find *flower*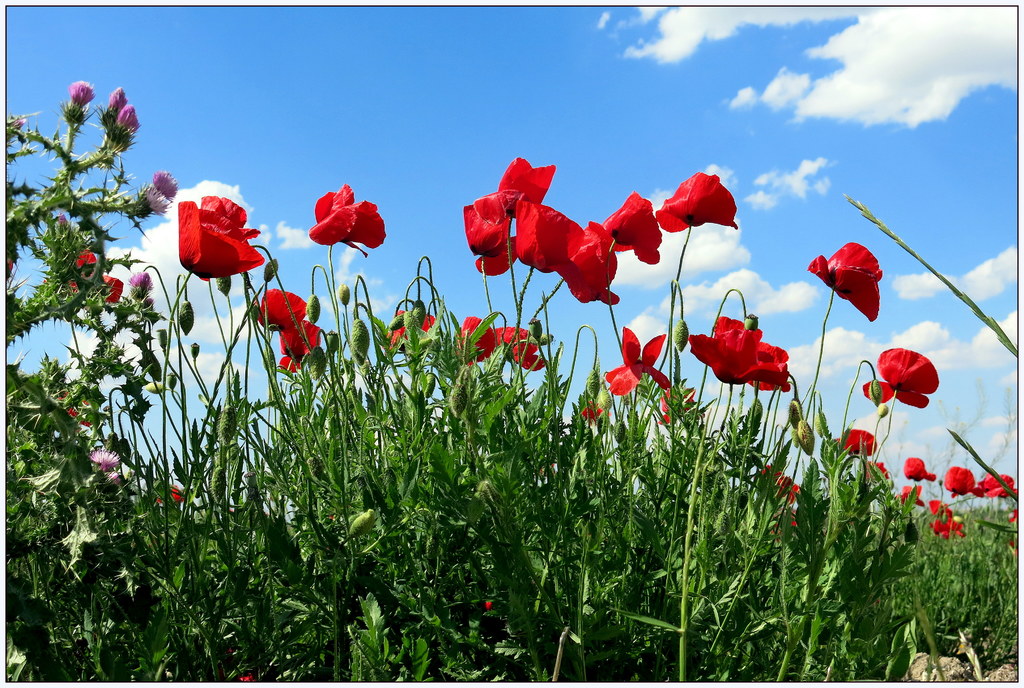
crop(515, 200, 571, 273)
